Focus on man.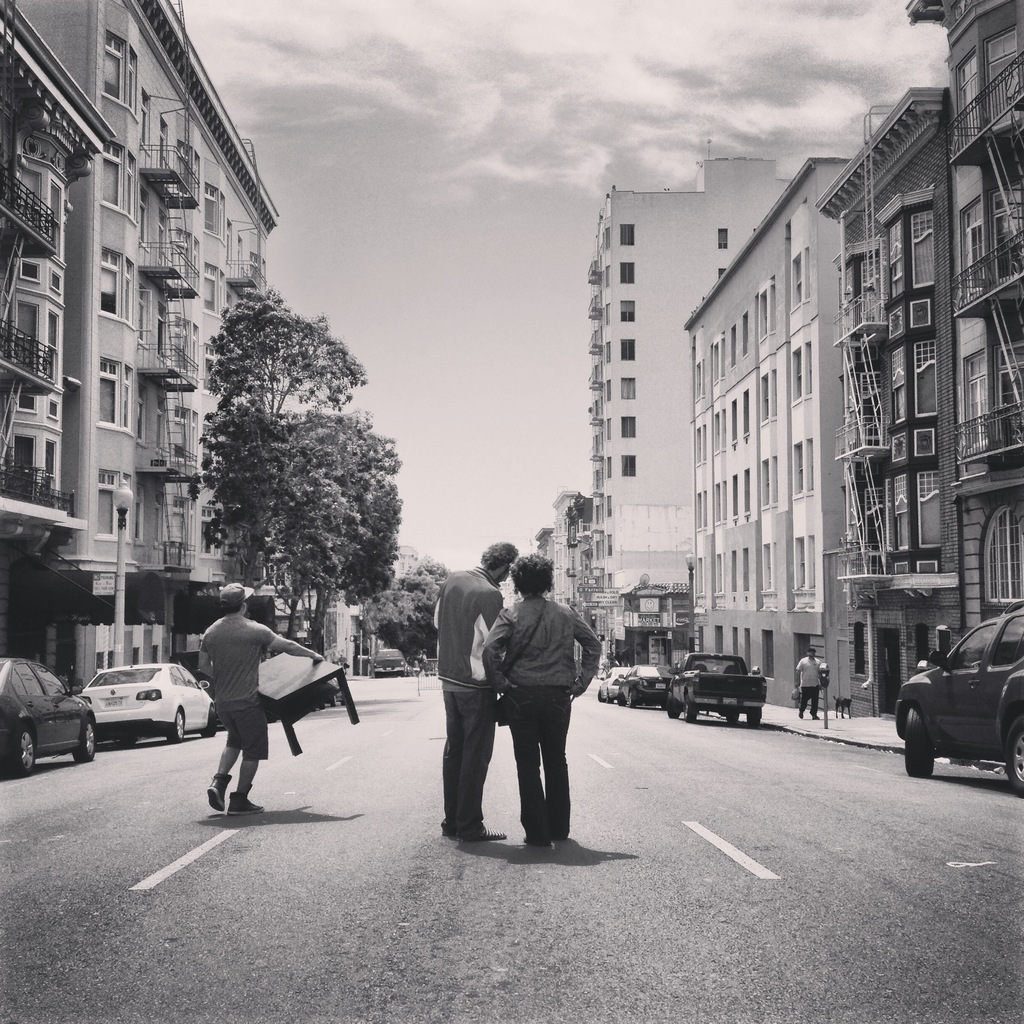
Focused at 202 582 319 803.
